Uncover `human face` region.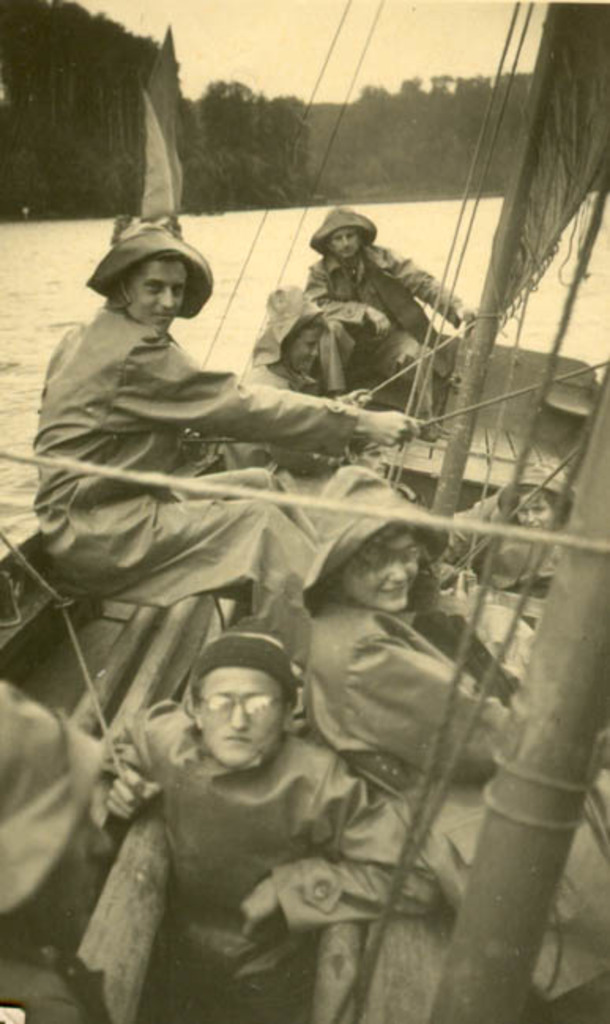
Uncovered: BBox(359, 443, 388, 479).
